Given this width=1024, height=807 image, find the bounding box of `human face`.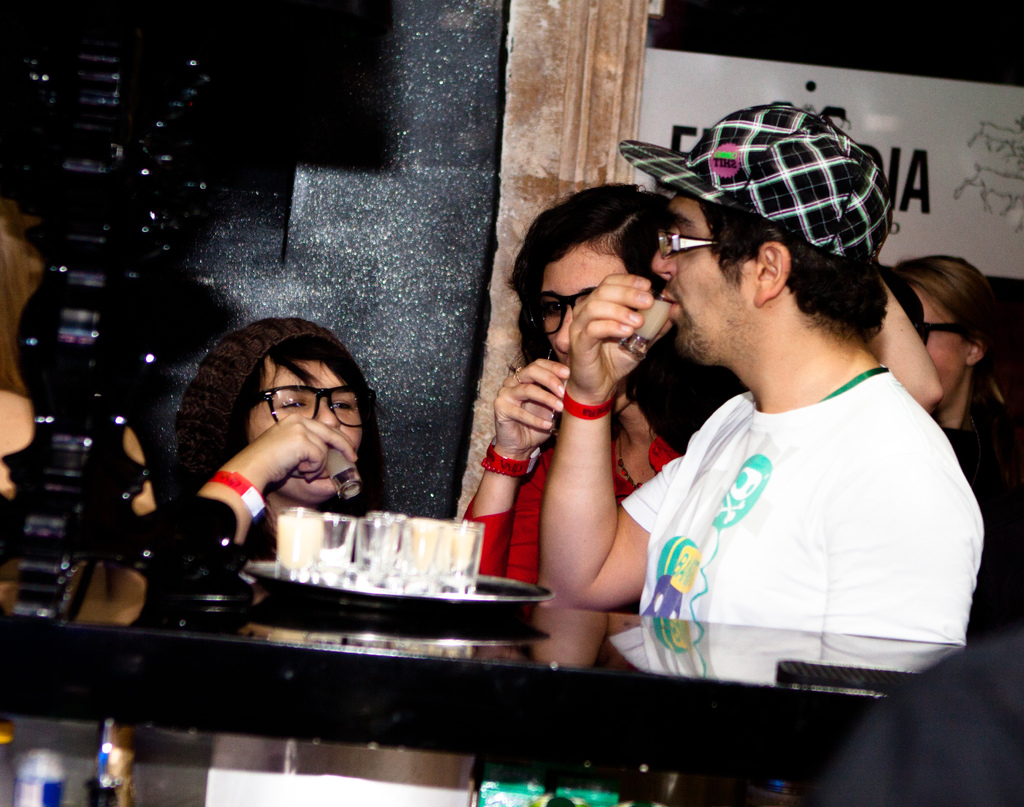
<region>910, 286, 970, 405</region>.
